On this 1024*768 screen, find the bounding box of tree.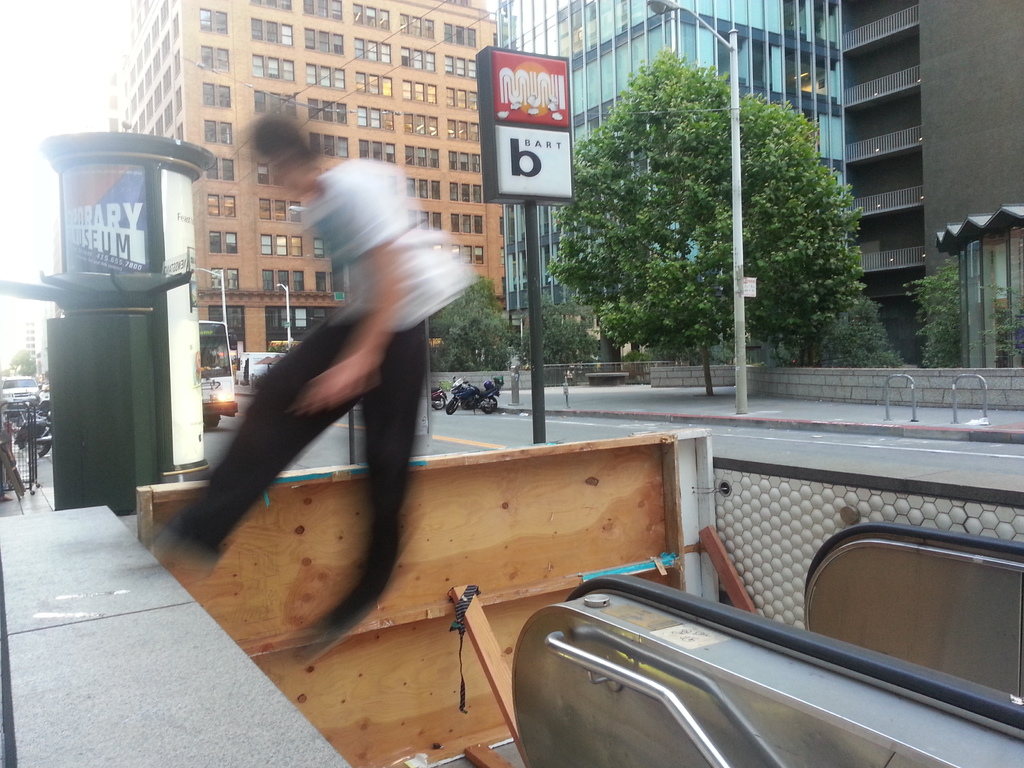
Bounding box: [left=781, top=290, right=895, bottom=375].
